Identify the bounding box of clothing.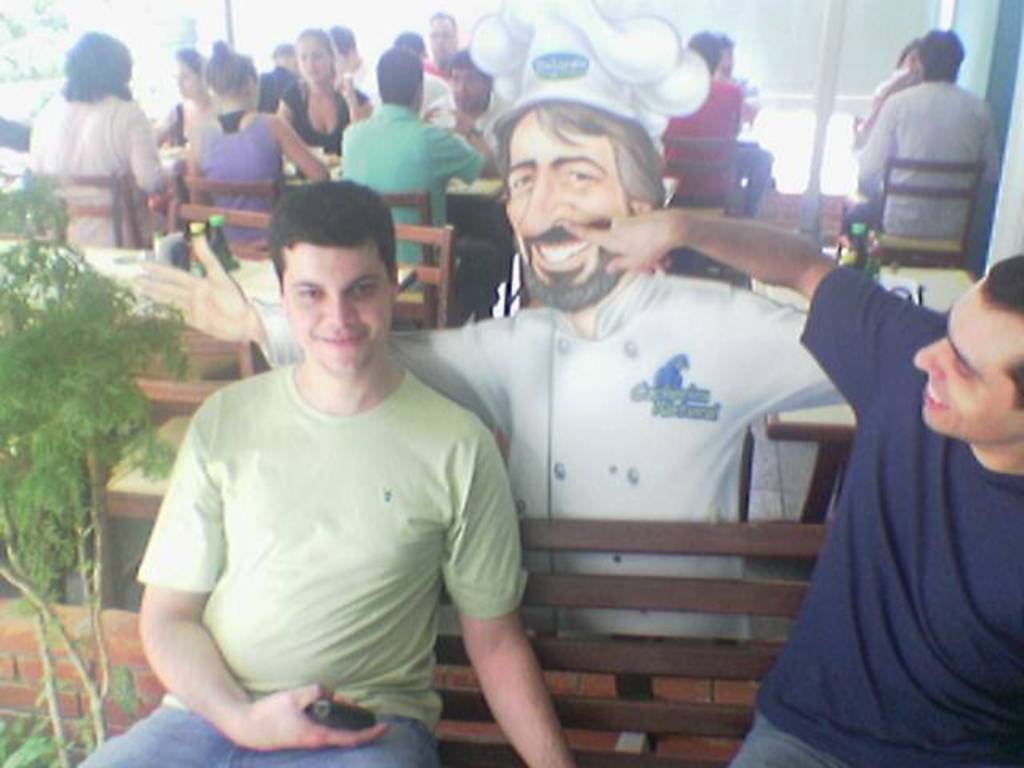
[67,365,533,766].
